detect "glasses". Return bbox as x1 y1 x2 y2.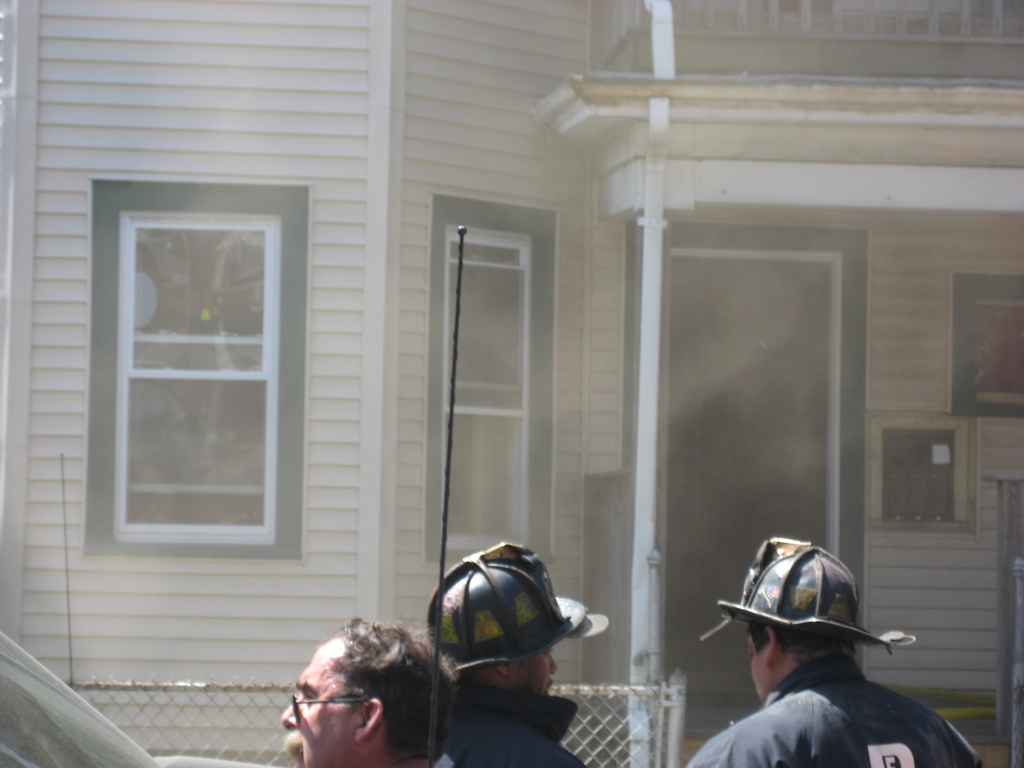
287 693 374 725.
